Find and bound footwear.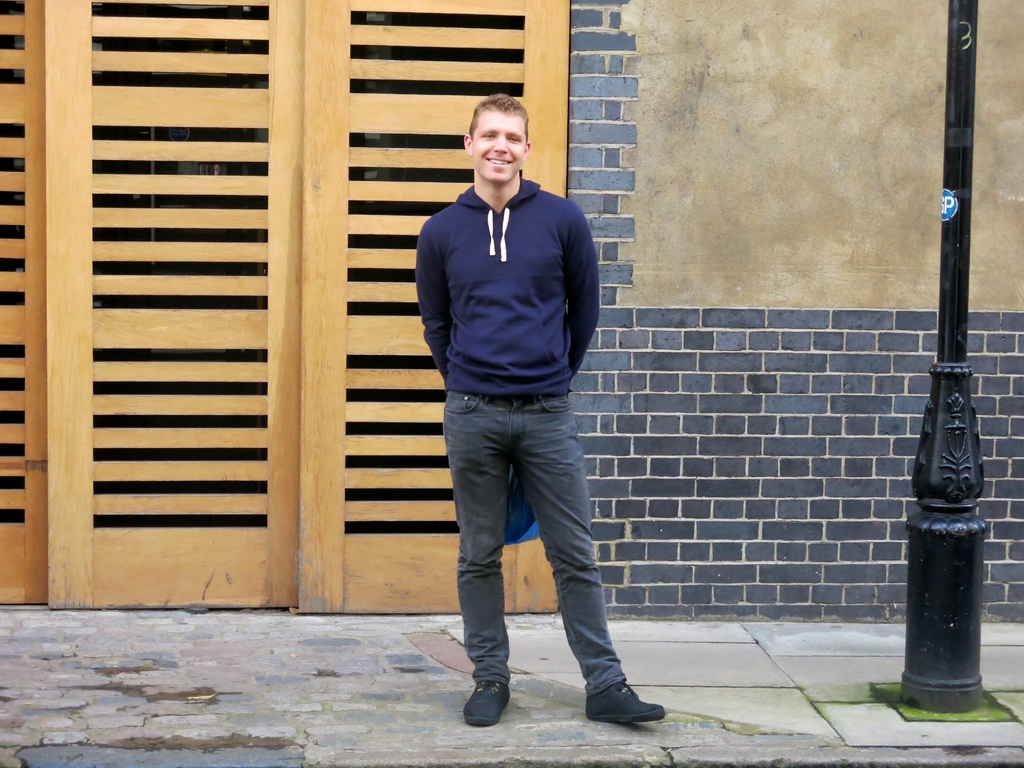
Bound: bbox=(585, 682, 664, 723).
